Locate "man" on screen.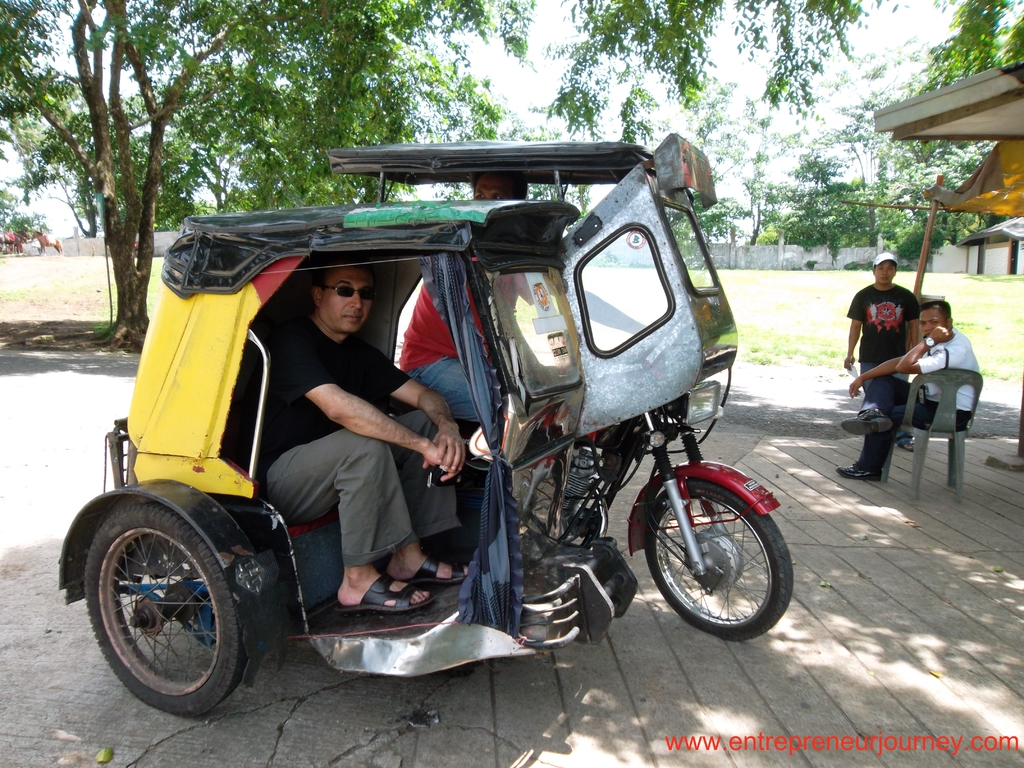
On screen at left=395, top=163, right=532, bottom=433.
